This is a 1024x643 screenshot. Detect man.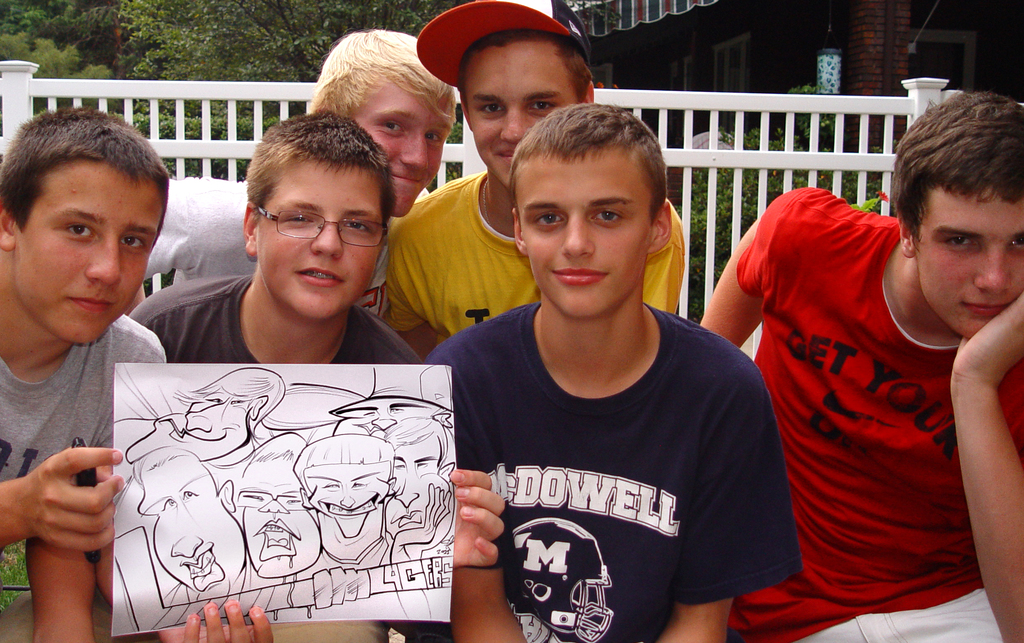
(left=696, top=129, right=1023, bottom=630).
